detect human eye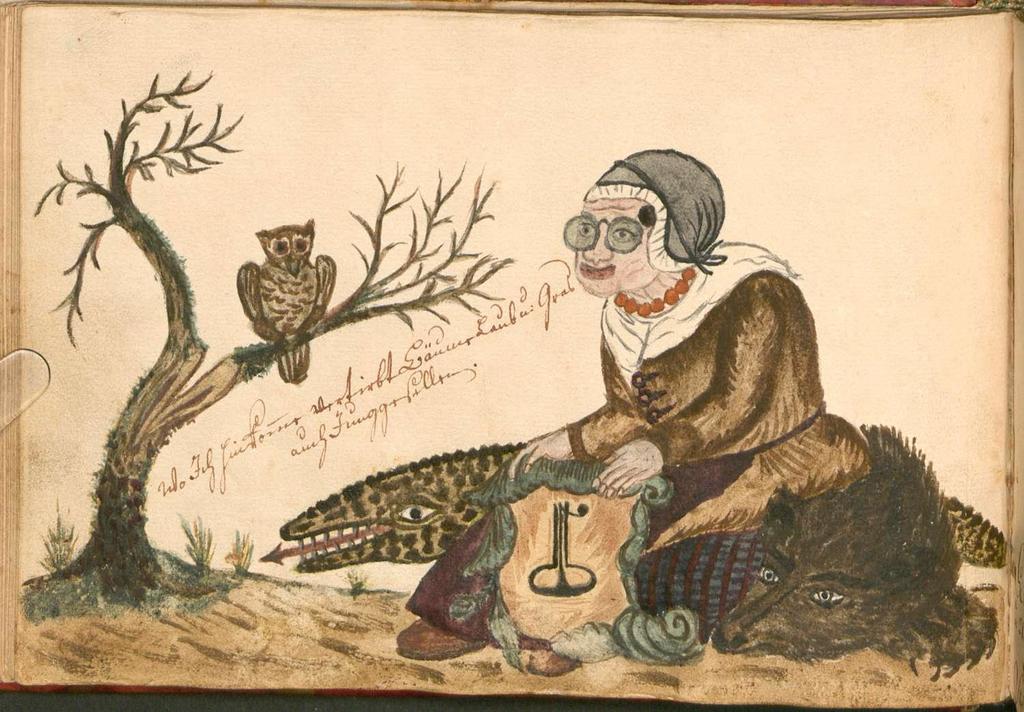
select_region(576, 220, 593, 238)
